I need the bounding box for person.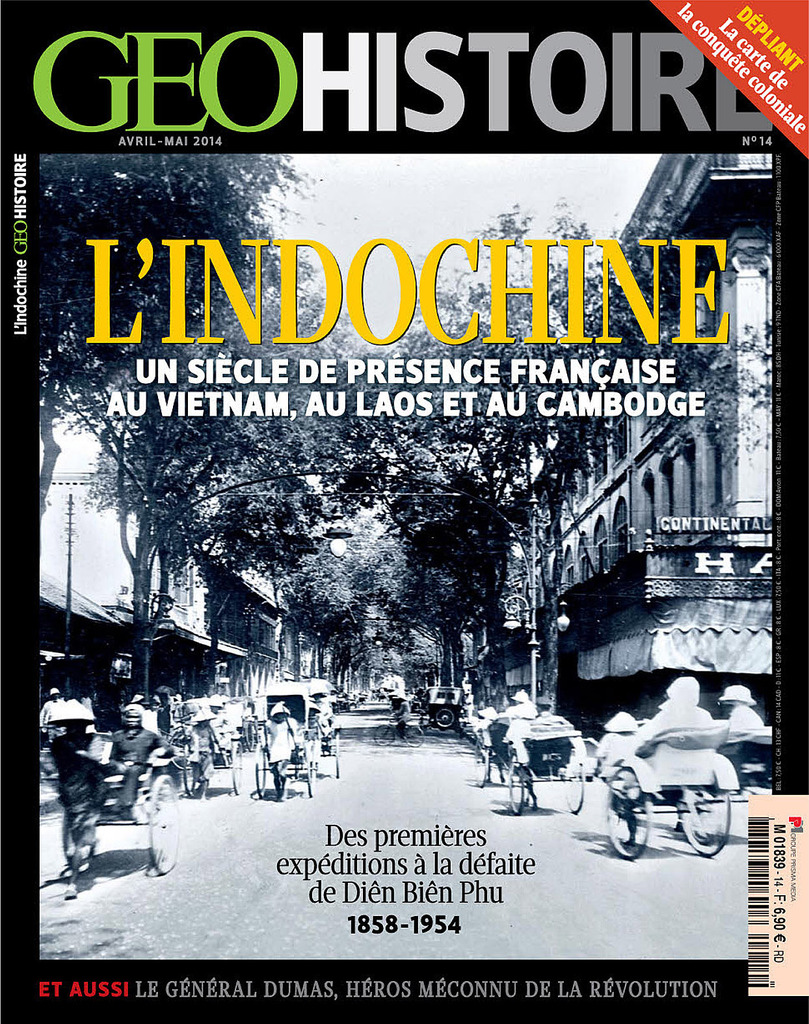
Here it is: box=[390, 694, 408, 743].
